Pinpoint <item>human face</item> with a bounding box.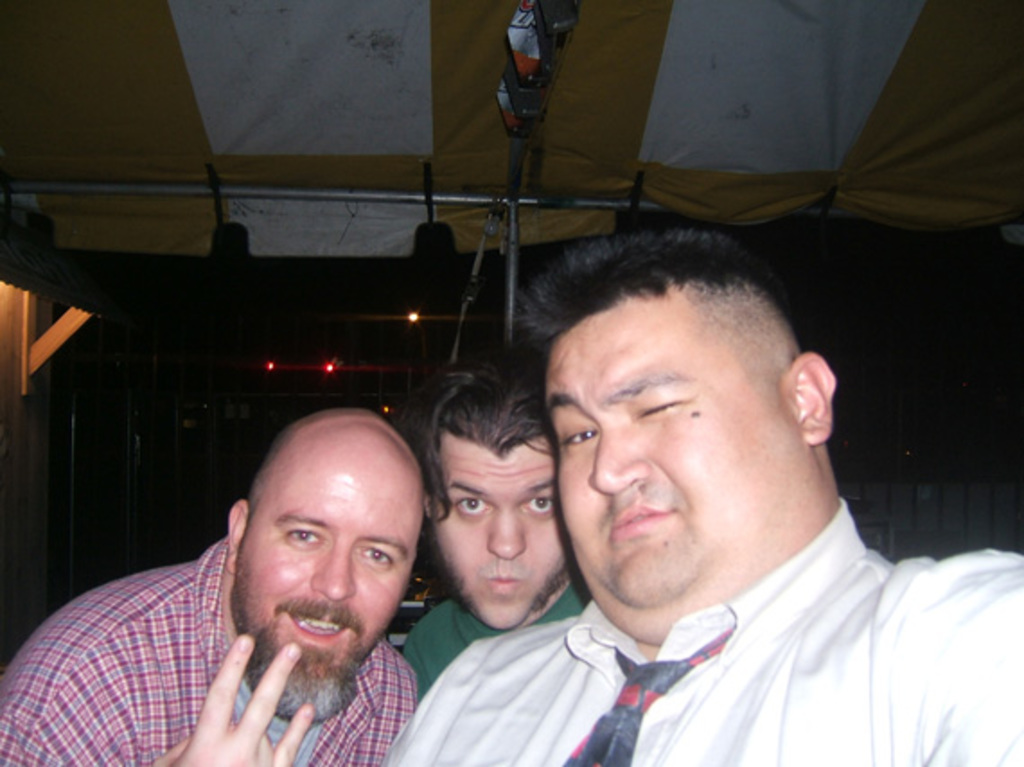
x1=410, y1=428, x2=566, y2=632.
